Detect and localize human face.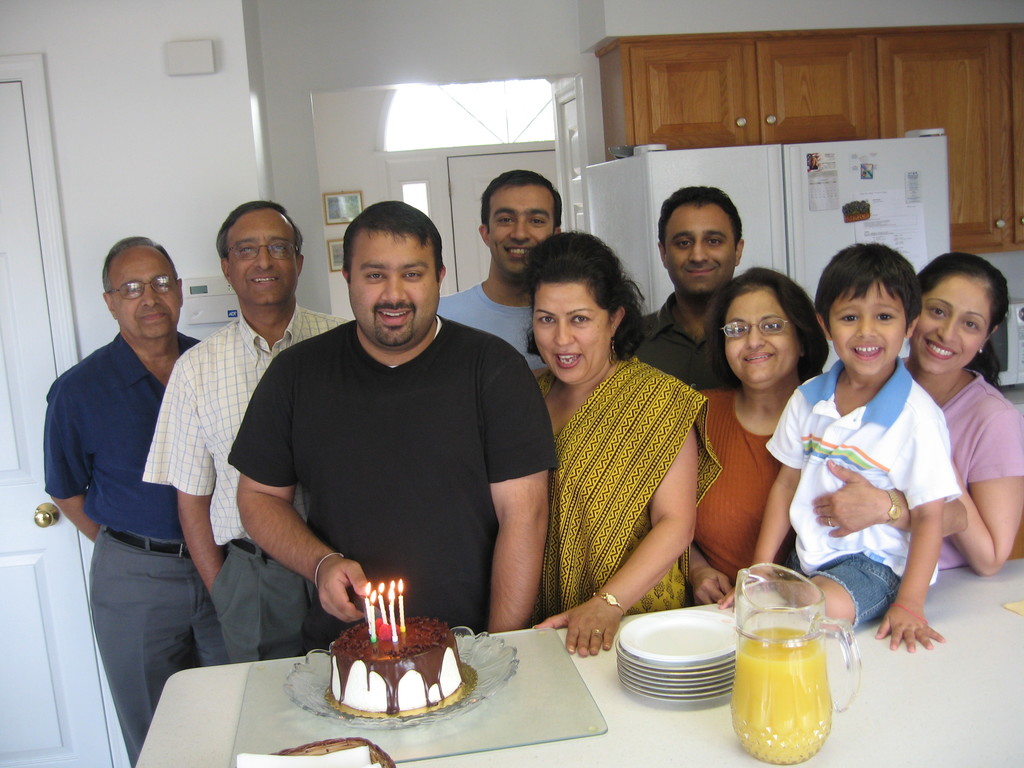
Localized at bbox(228, 220, 301, 311).
